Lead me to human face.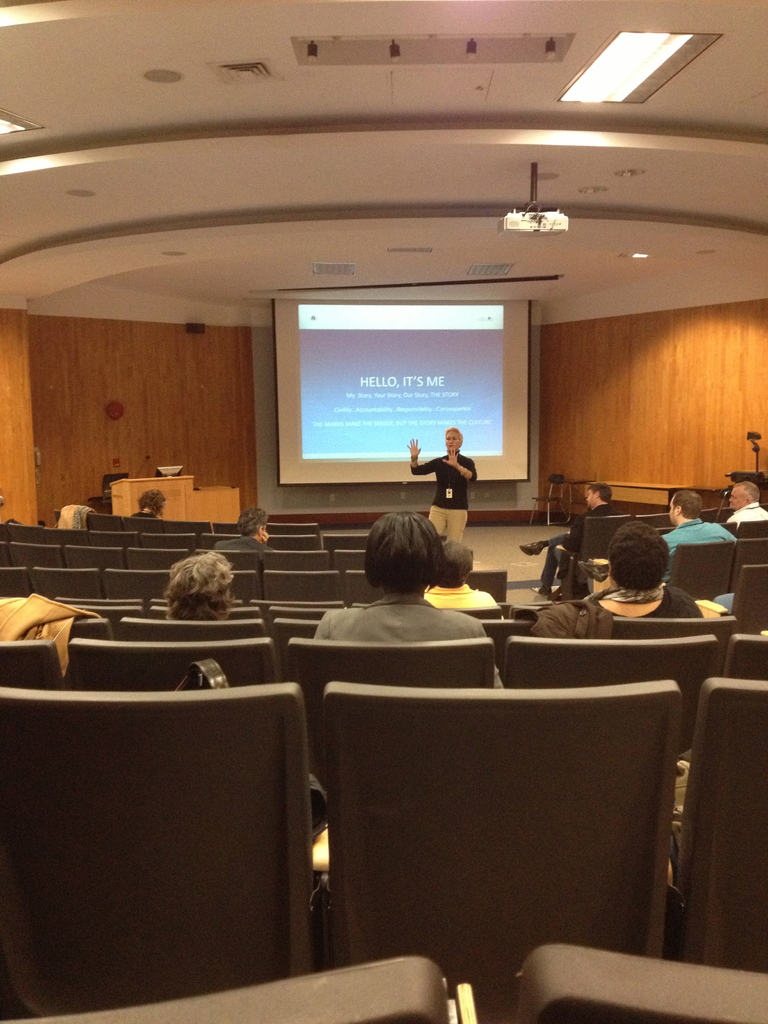
Lead to detection(730, 487, 751, 506).
